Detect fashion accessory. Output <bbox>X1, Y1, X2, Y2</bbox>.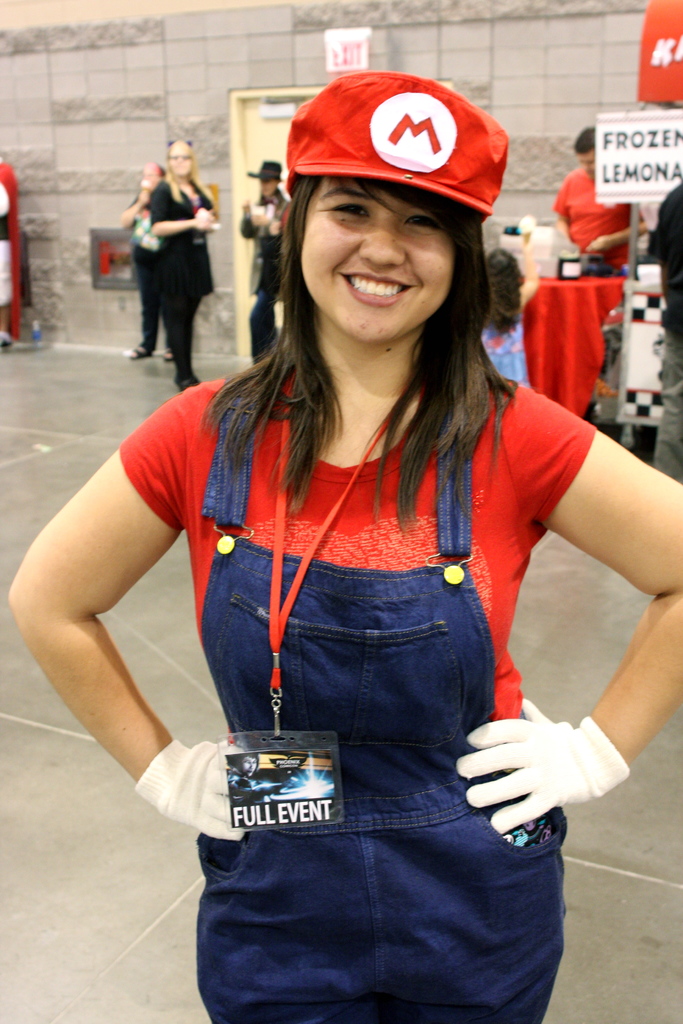
<bbox>163, 351, 174, 362</bbox>.
